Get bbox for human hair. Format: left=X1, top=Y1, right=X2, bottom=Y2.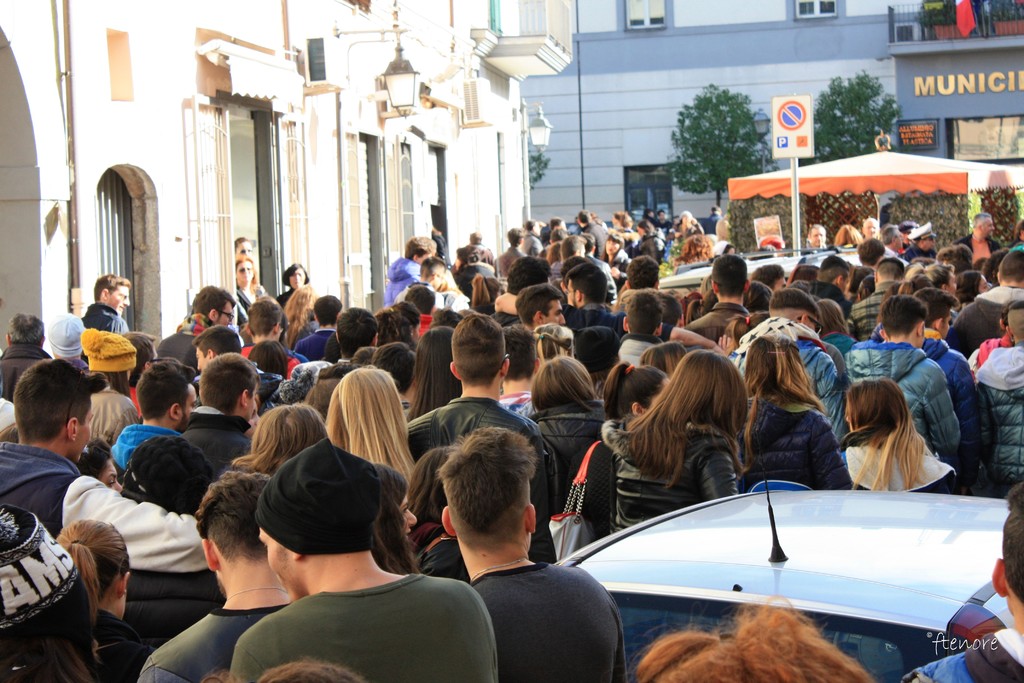
left=239, top=329, right=255, bottom=348.
